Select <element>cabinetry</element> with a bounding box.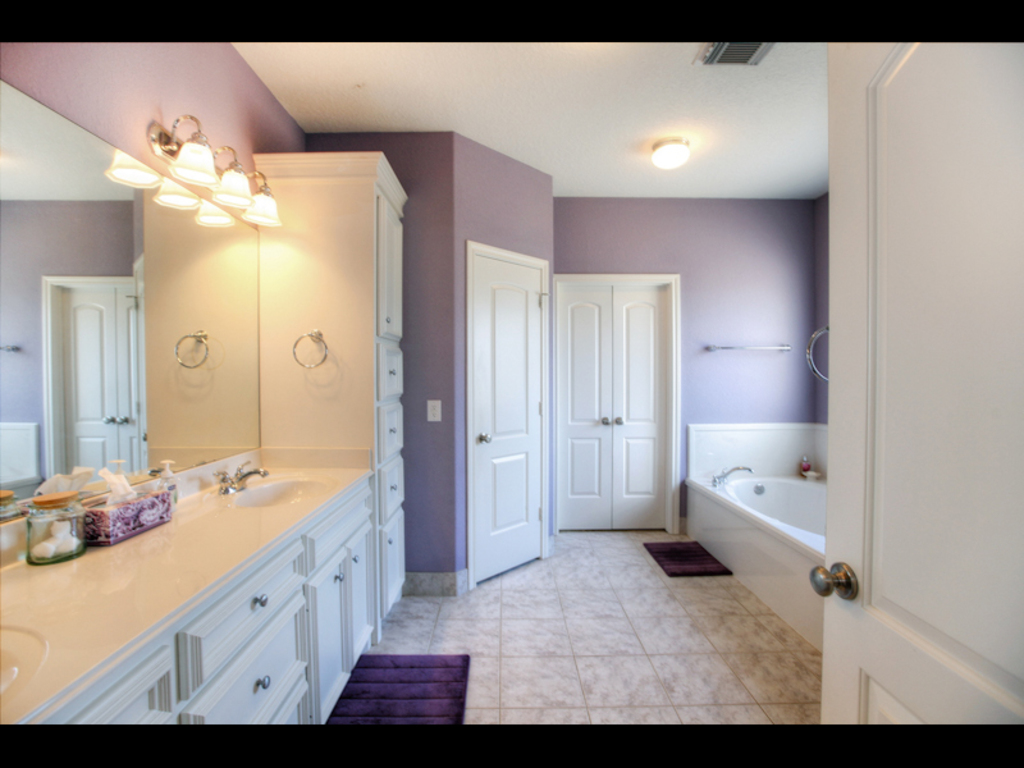
x1=175 y1=534 x2=308 y2=704.
